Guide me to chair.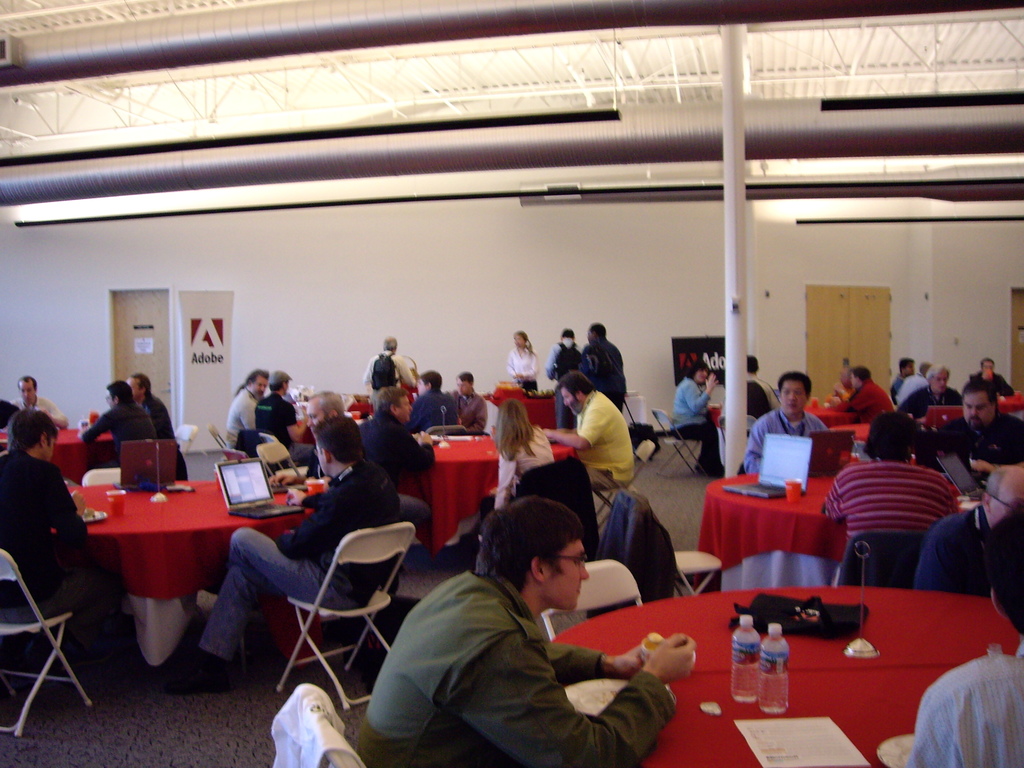
Guidance: crop(541, 558, 641, 640).
